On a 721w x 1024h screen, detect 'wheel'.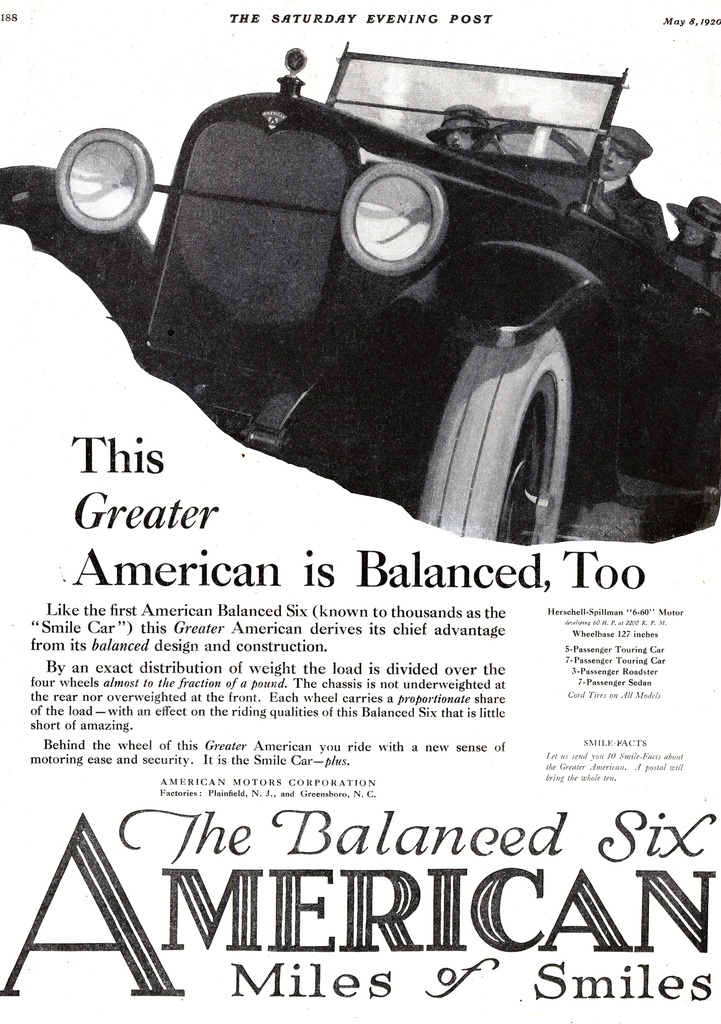
457,323,591,546.
